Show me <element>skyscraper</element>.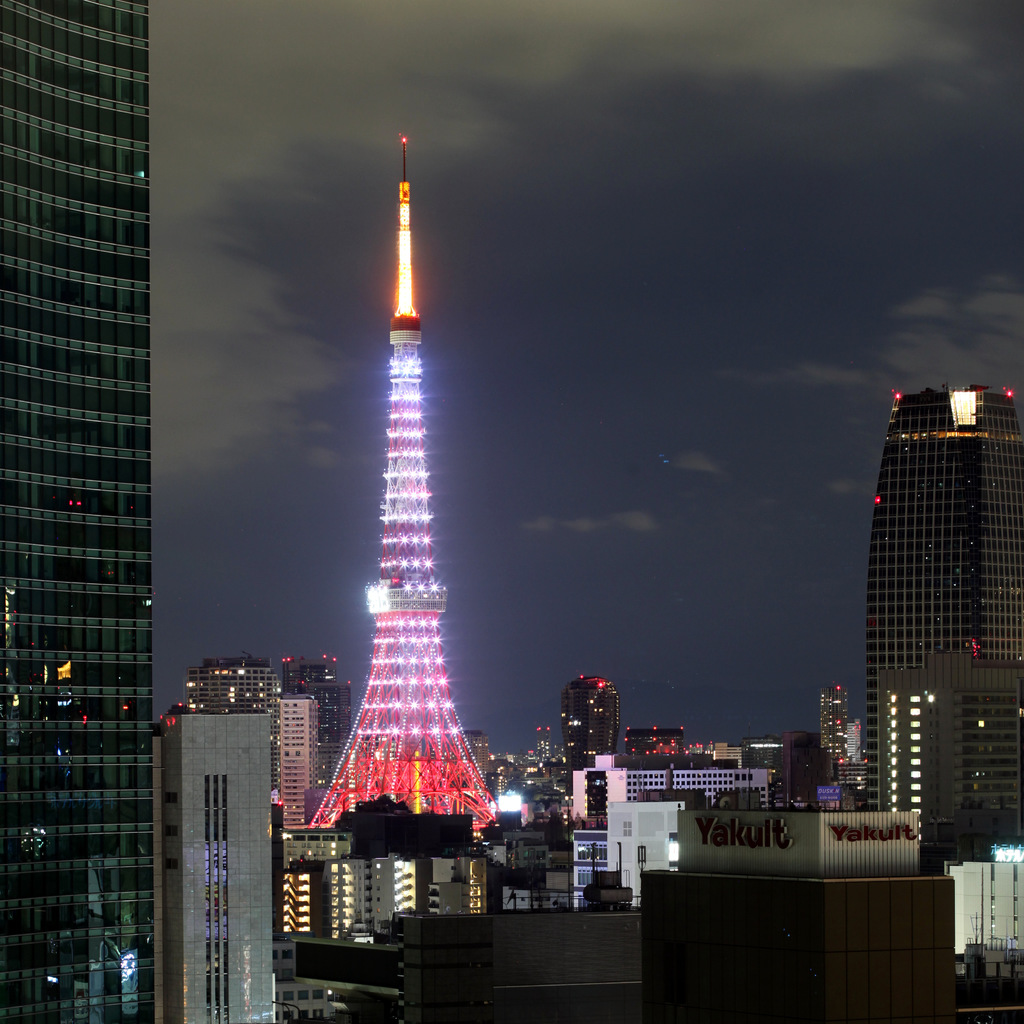
<element>skyscraper</element> is here: BBox(4, 1, 162, 1023).
